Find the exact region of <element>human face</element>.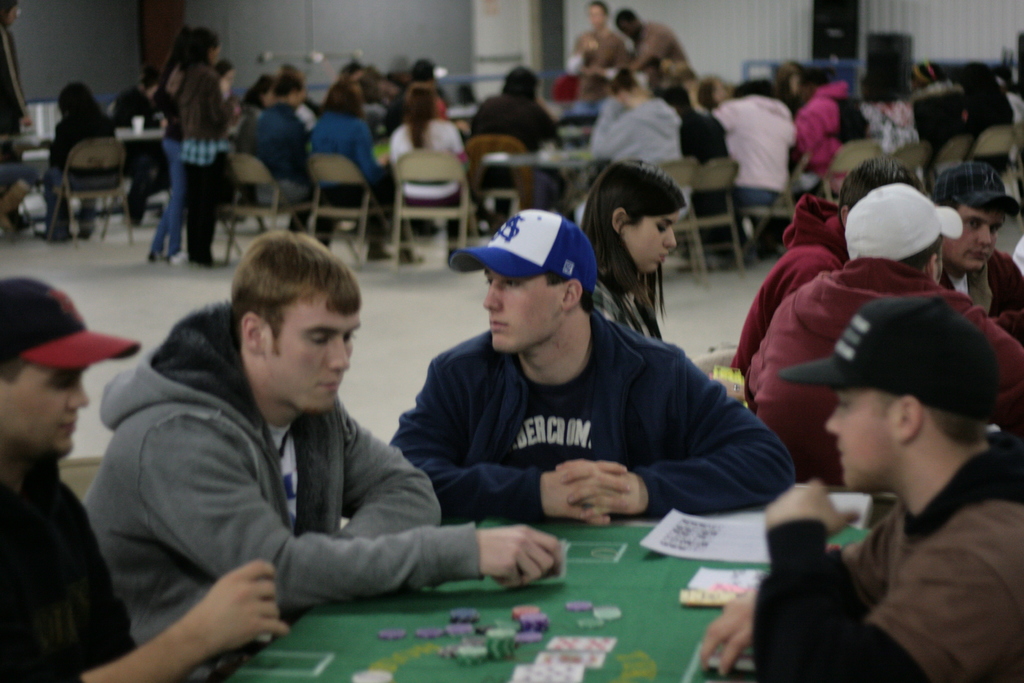
Exact region: Rect(624, 215, 678, 273).
